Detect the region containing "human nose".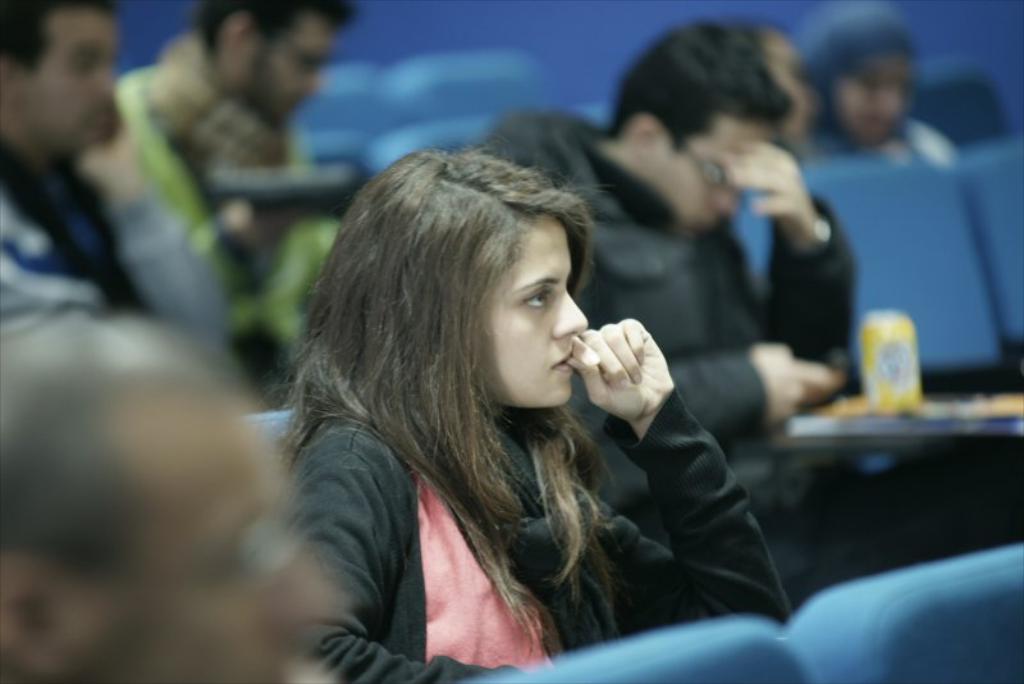
<bbox>554, 291, 589, 339</bbox>.
